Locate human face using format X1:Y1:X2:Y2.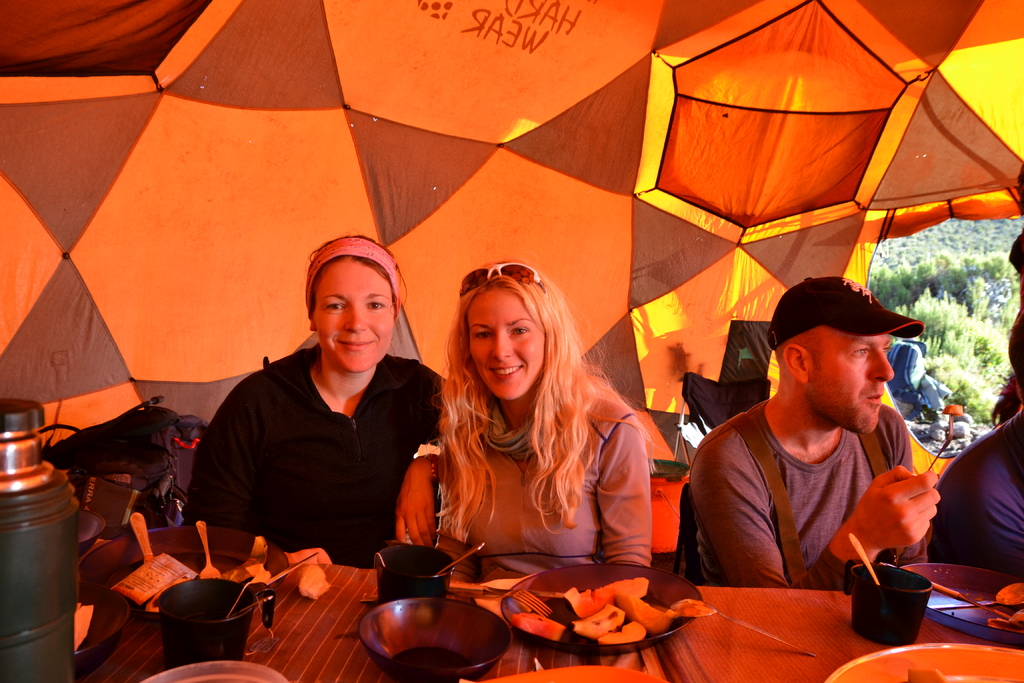
467:286:550:395.
